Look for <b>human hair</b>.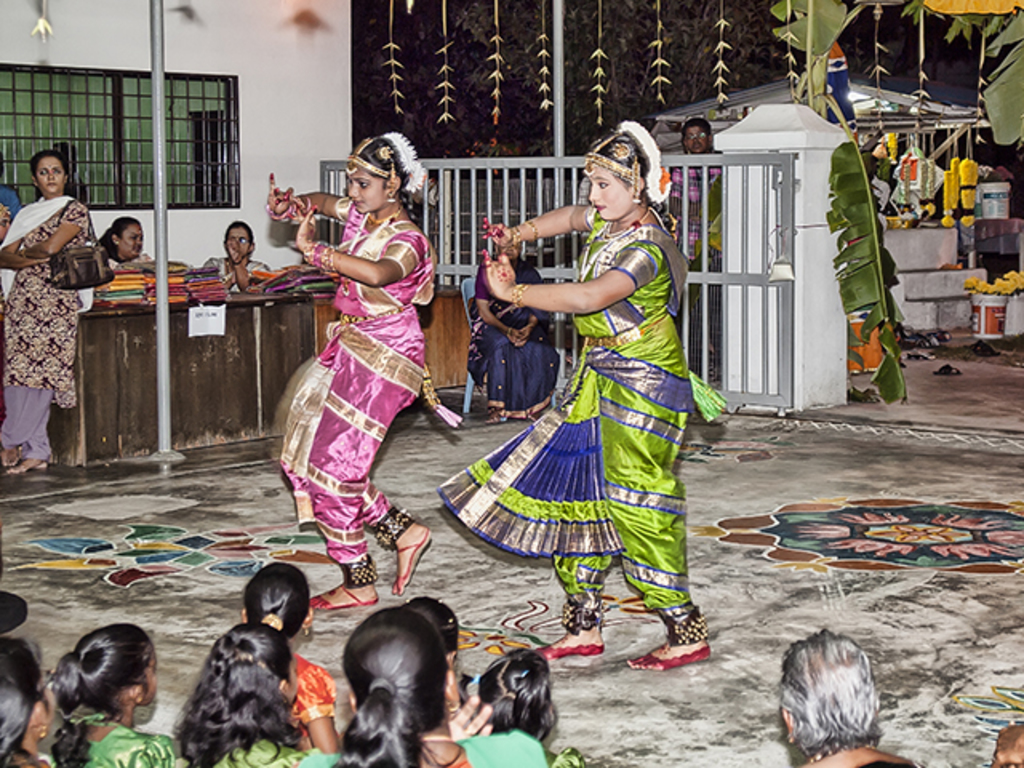
Found: crop(101, 213, 142, 258).
